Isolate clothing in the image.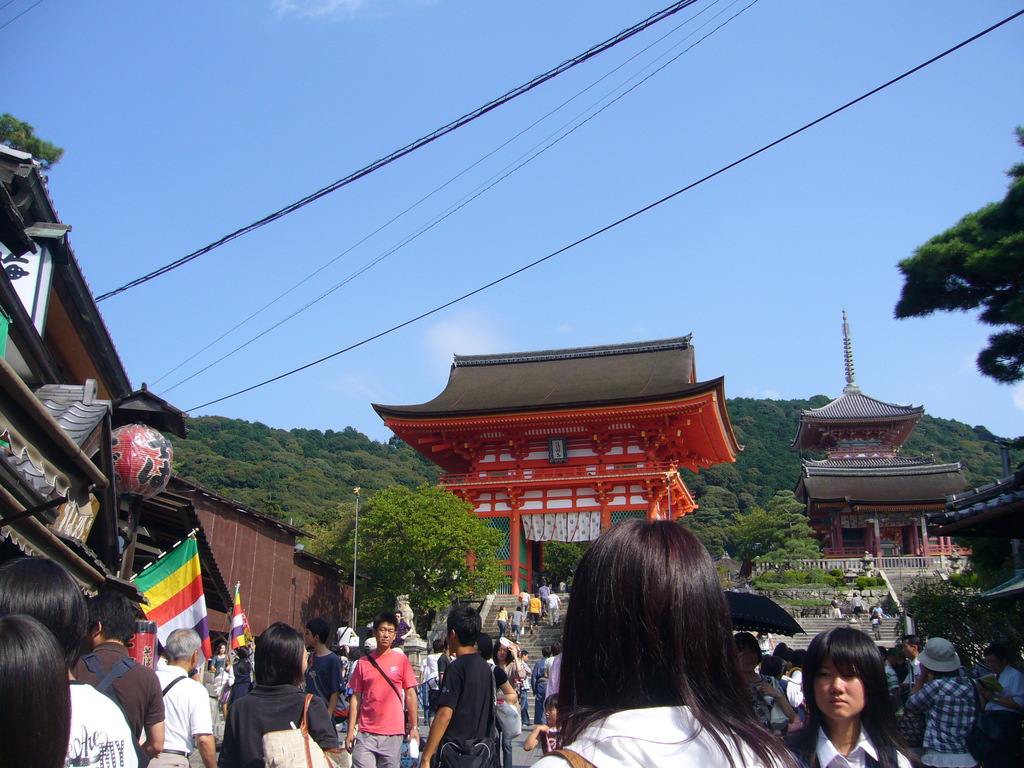
Isolated region: region(520, 659, 528, 688).
